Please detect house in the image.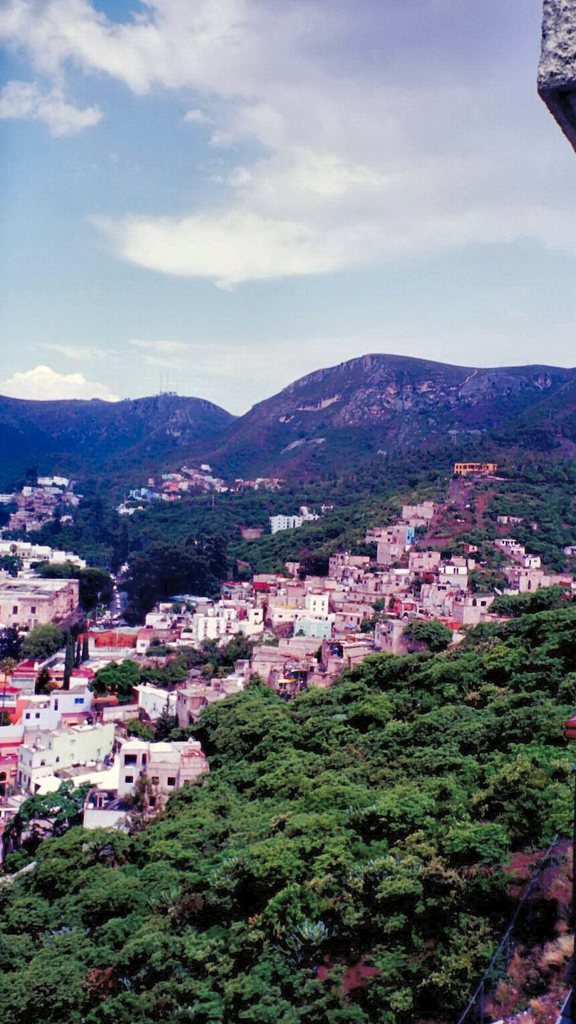
select_region(264, 605, 292, 629).
